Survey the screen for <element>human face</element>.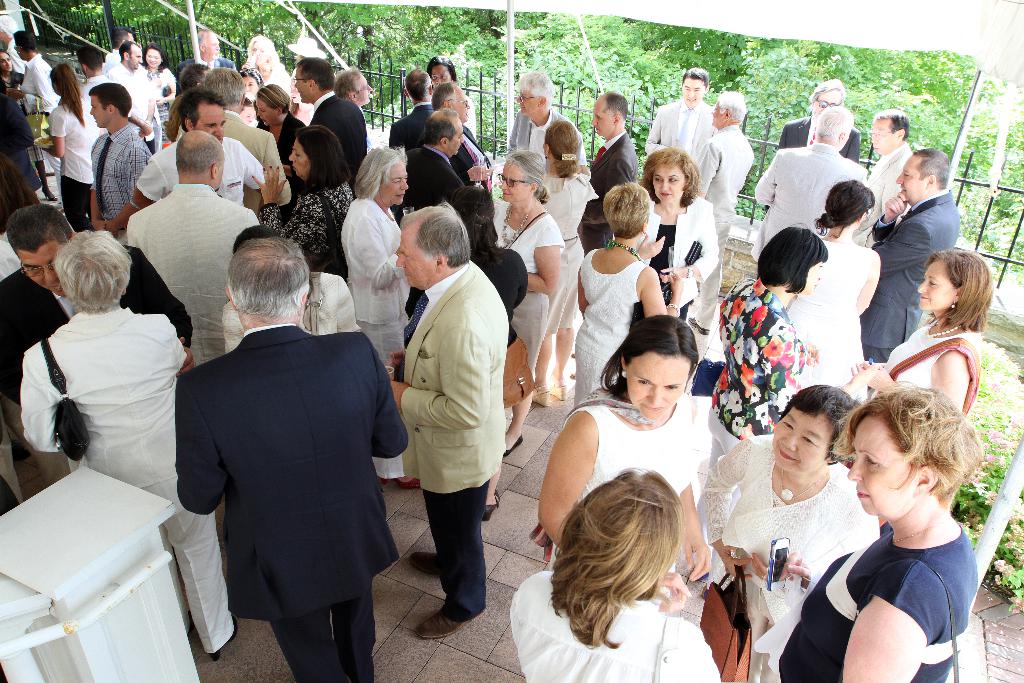
Survey found: <region>772, 407, 826, 479</region>.
